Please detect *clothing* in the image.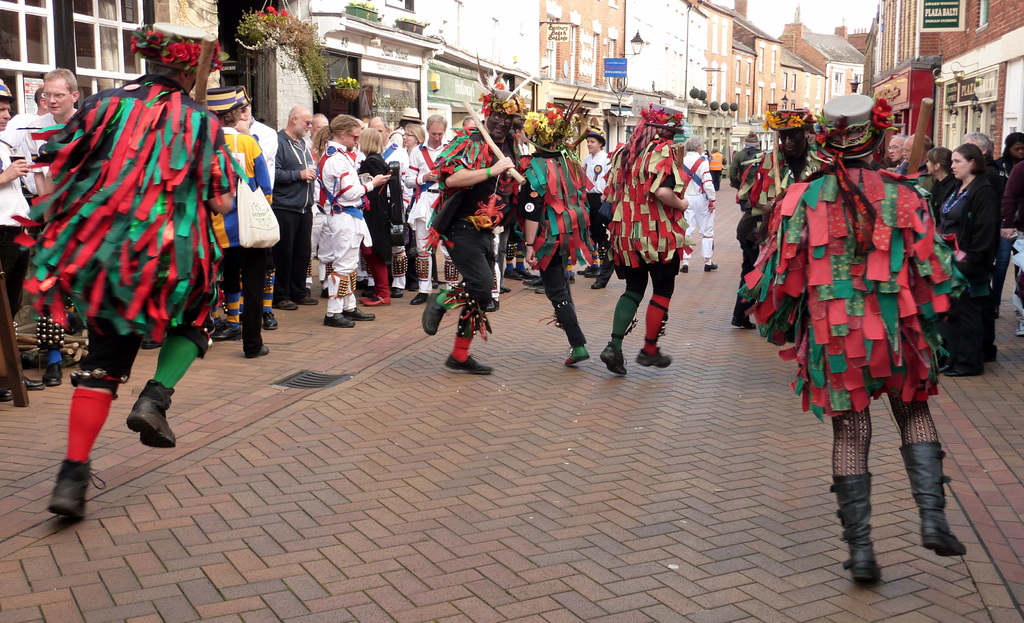
left=407, top=141, right=447, bottom=262.
